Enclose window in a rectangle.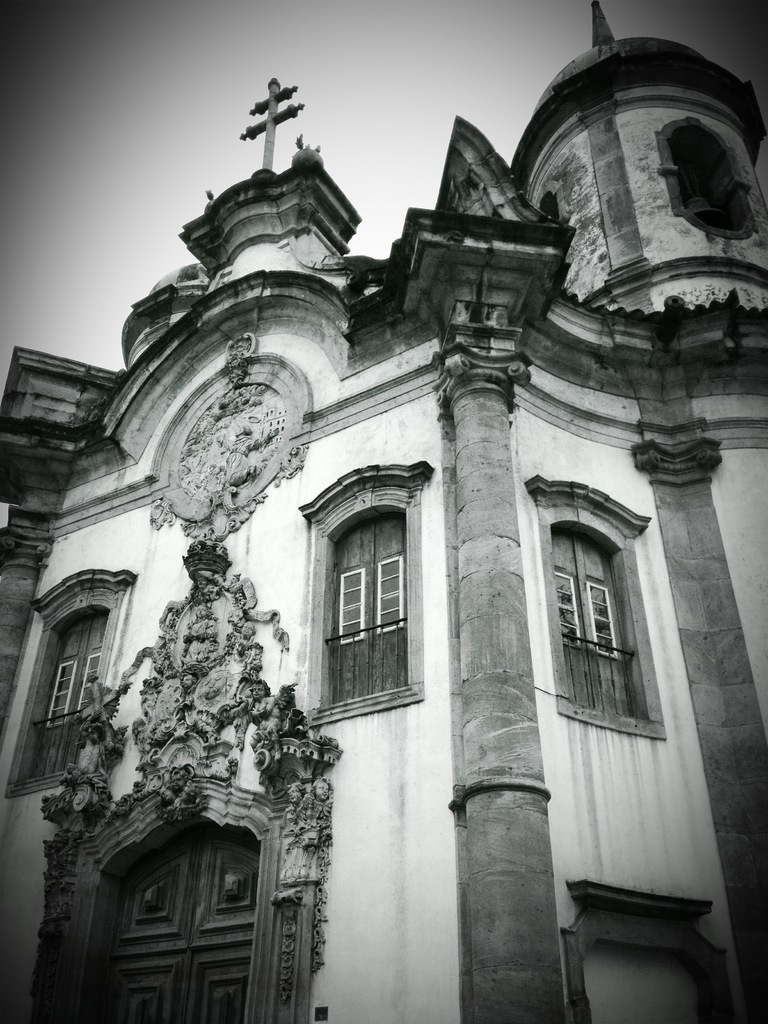
661,113,766,243.
